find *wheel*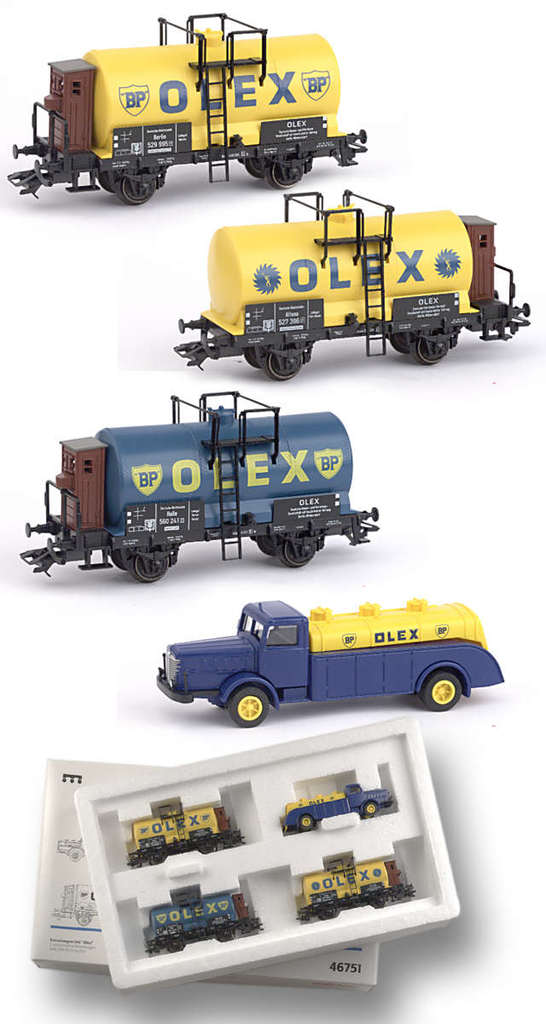
region(241, 346, 269, 367)
